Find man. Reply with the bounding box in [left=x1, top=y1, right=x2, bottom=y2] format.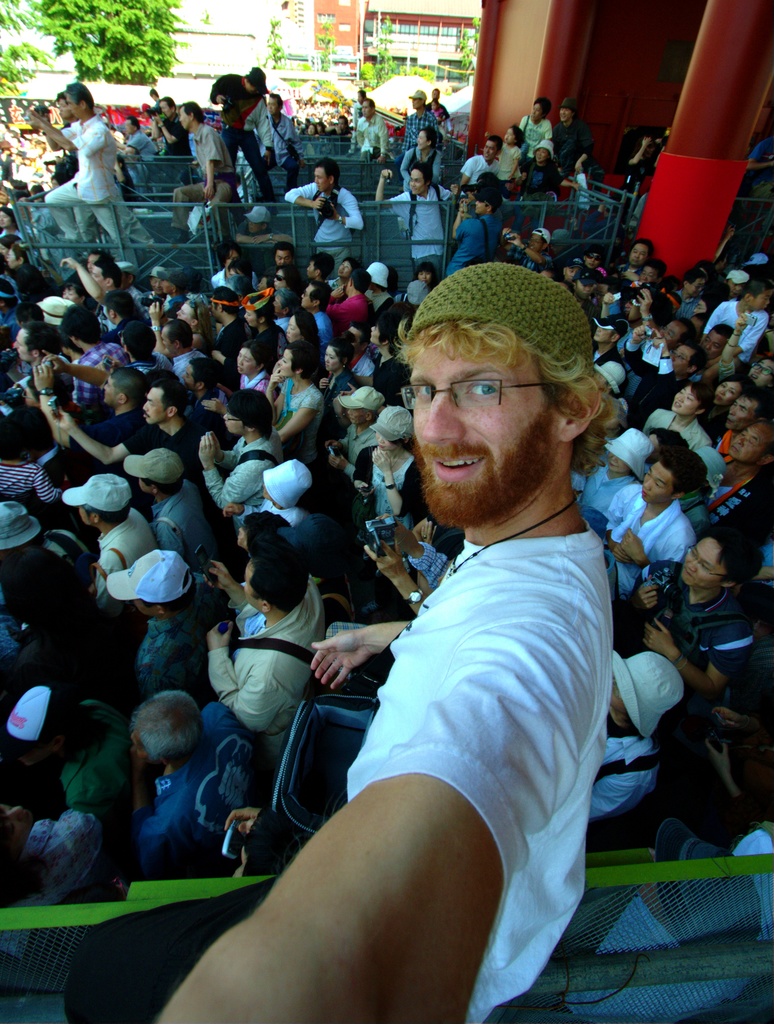
[left=118, top=374, right=212, bottom=472].
